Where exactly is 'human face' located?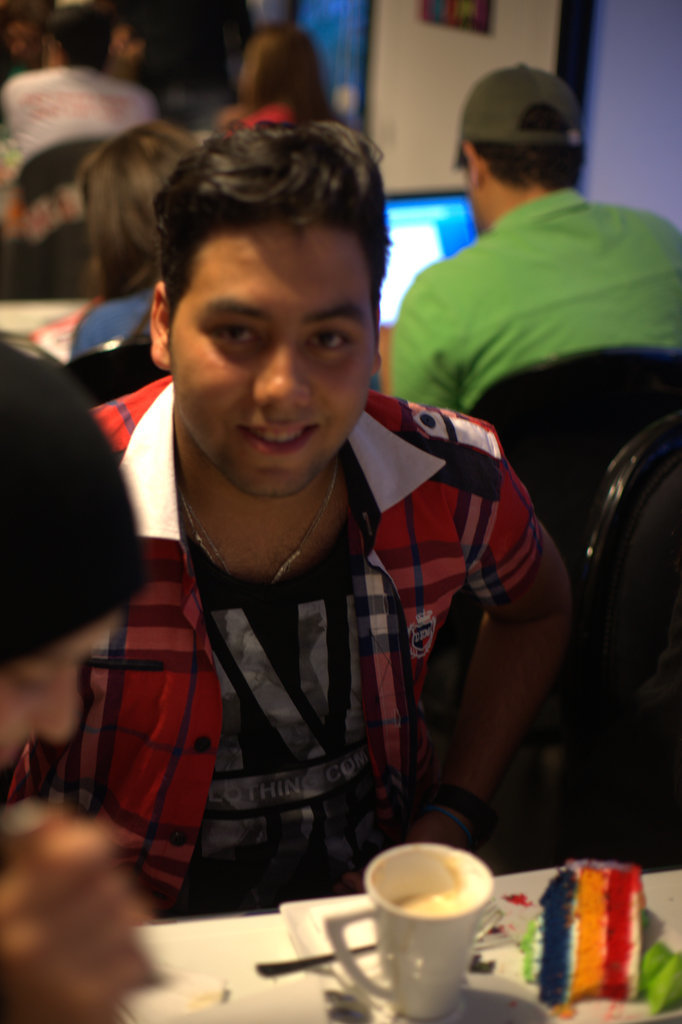
Its bounding box is l=175, t=217, r=367, b=494.
